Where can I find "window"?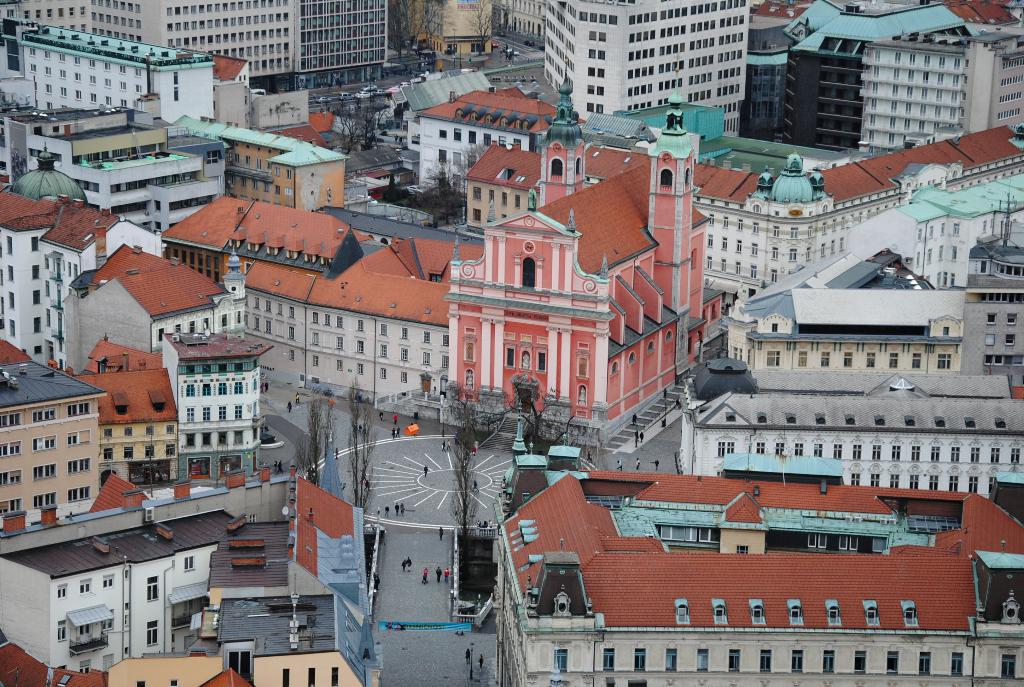
You can find it at detection(689, 644, 715, 672).
